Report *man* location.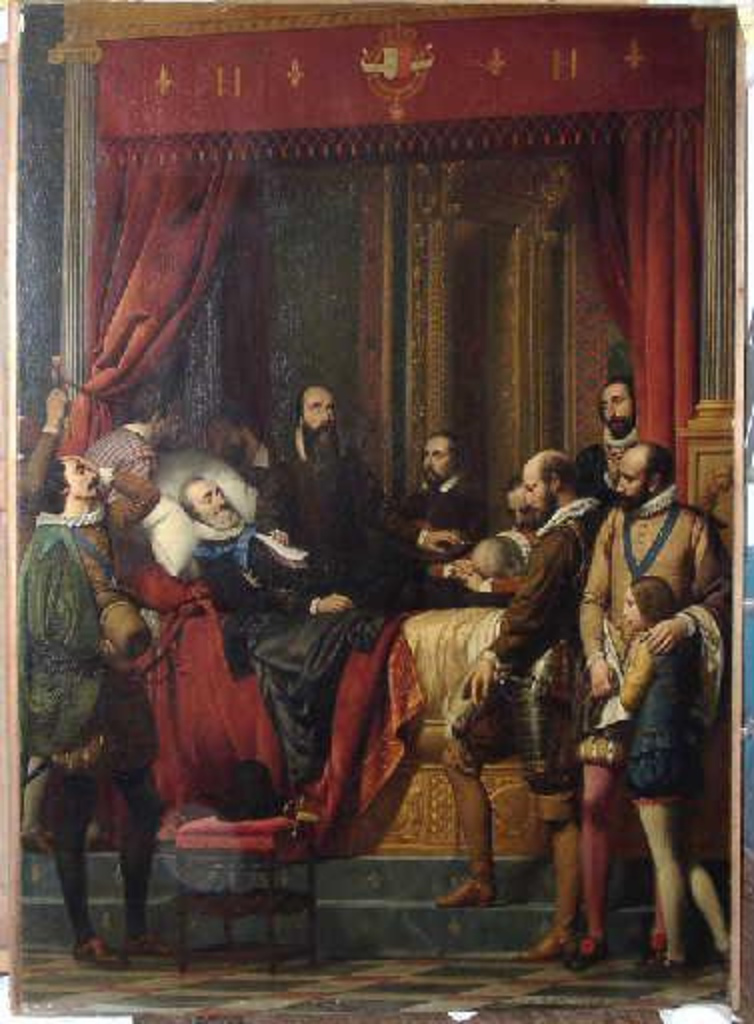
Report: box(180, 474, 518, 624).
